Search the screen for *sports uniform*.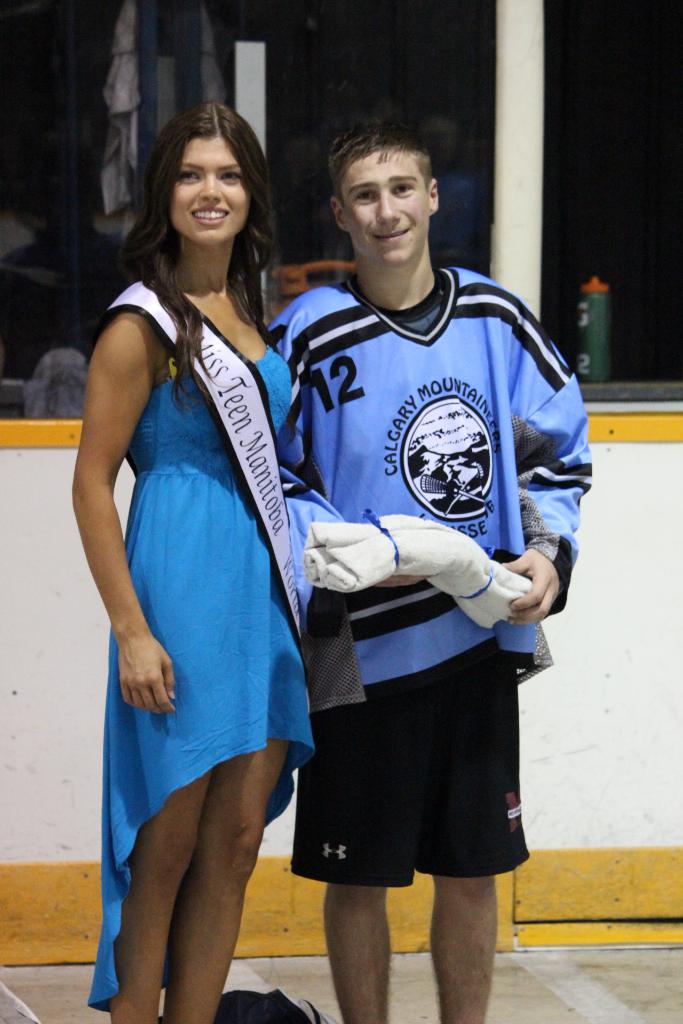
Found at Rect(269, 264, 595, 886).
